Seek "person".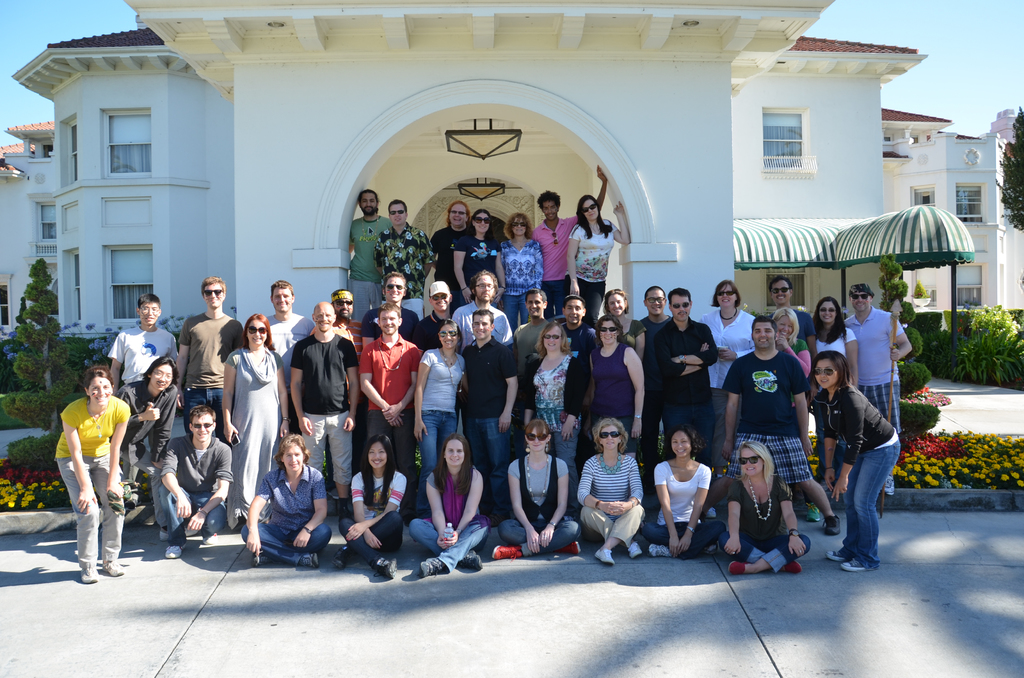
pyautogui.locateOnScreen(53, 360, 134, 583).
